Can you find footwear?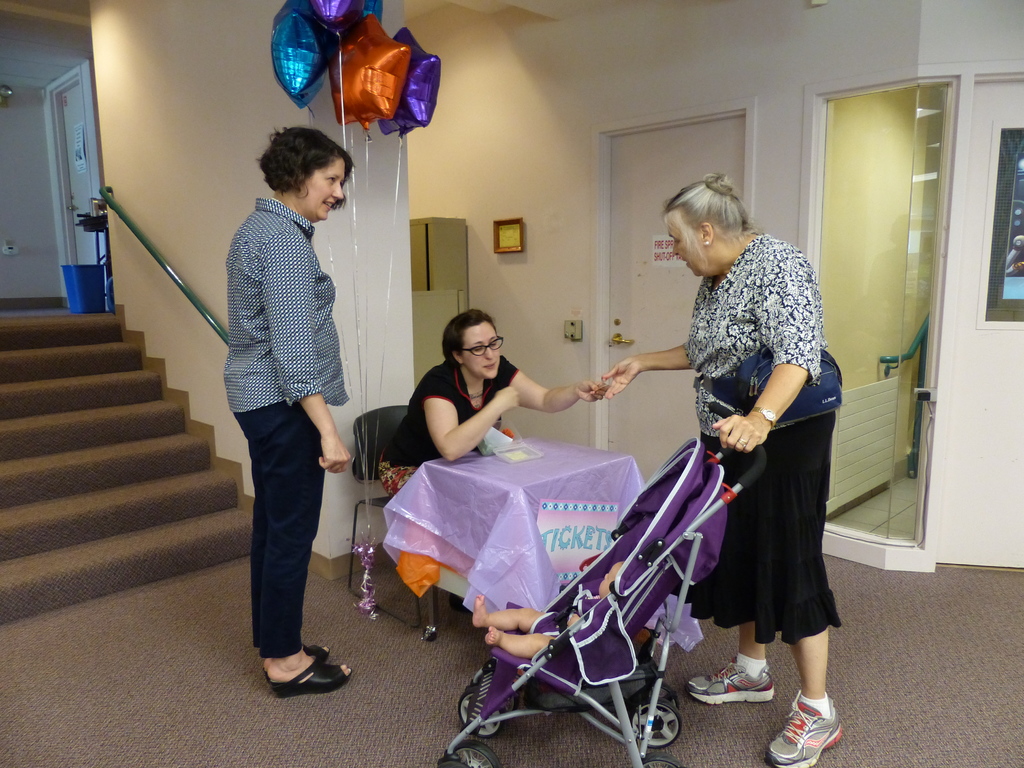
Yes, bounding box: crop(268, 659, 348, 695).
